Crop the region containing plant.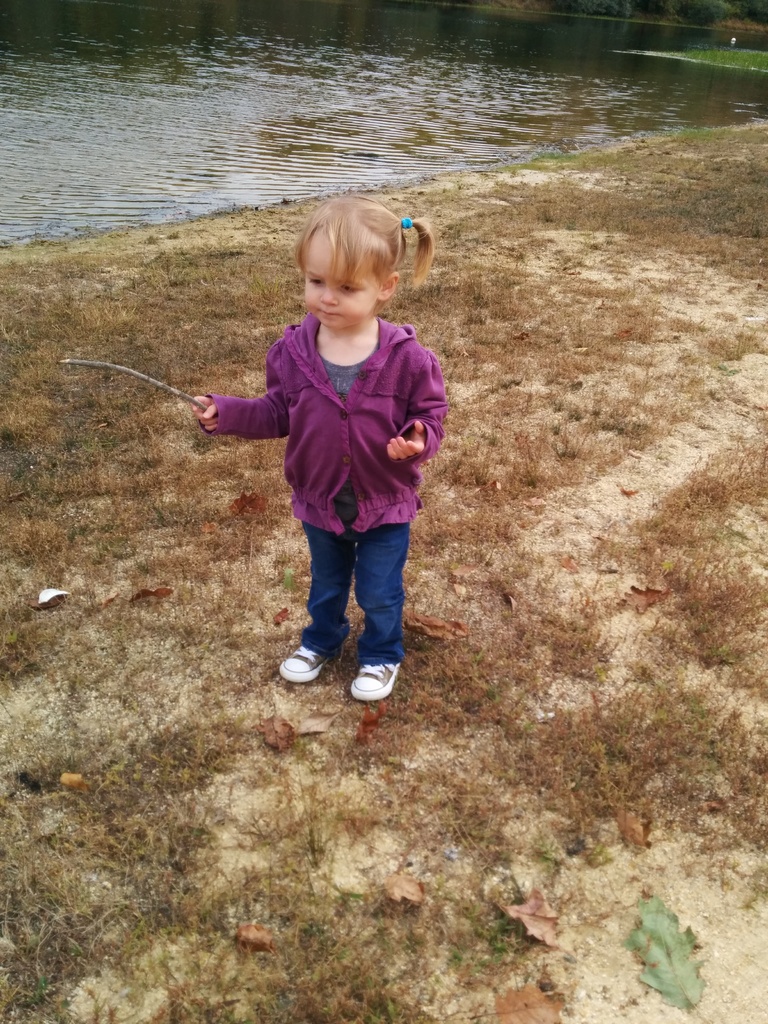
Crop region: locate(557, 0, 634, 17).
